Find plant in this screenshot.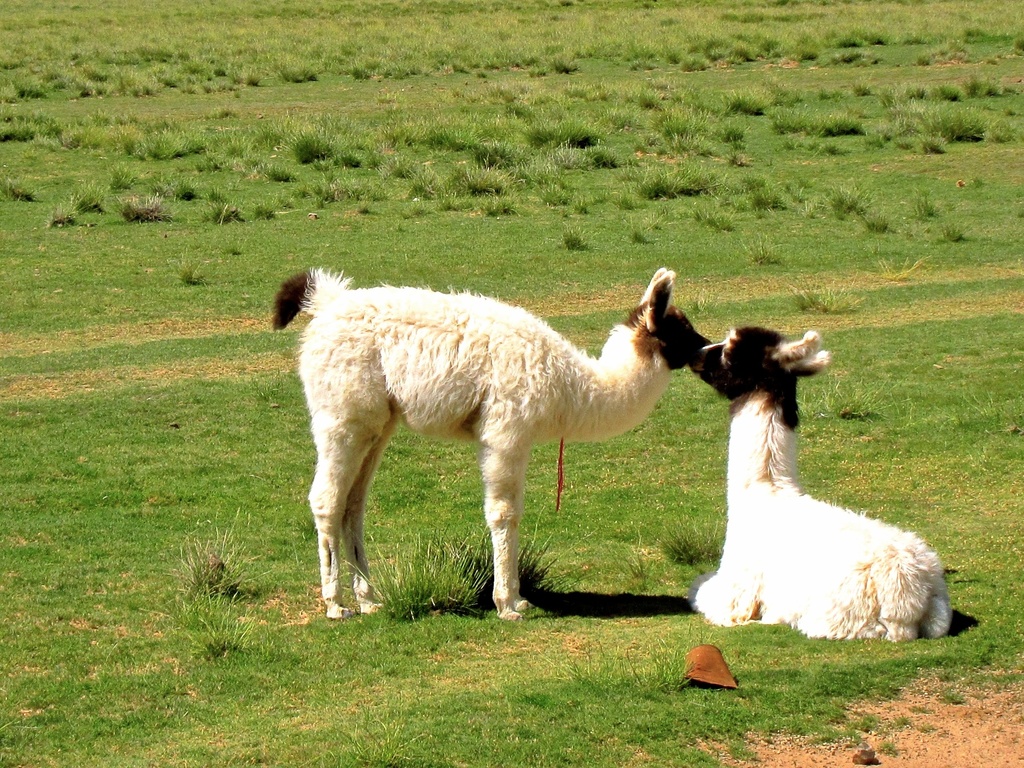
The bounding box for plant is region(168, 511, 276, 664).
